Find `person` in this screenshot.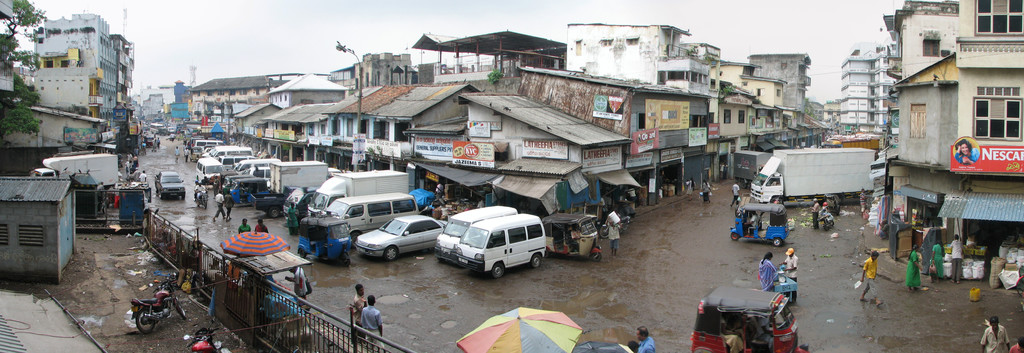
The bounding box for `person` is box(812, 199, 821, 230).
